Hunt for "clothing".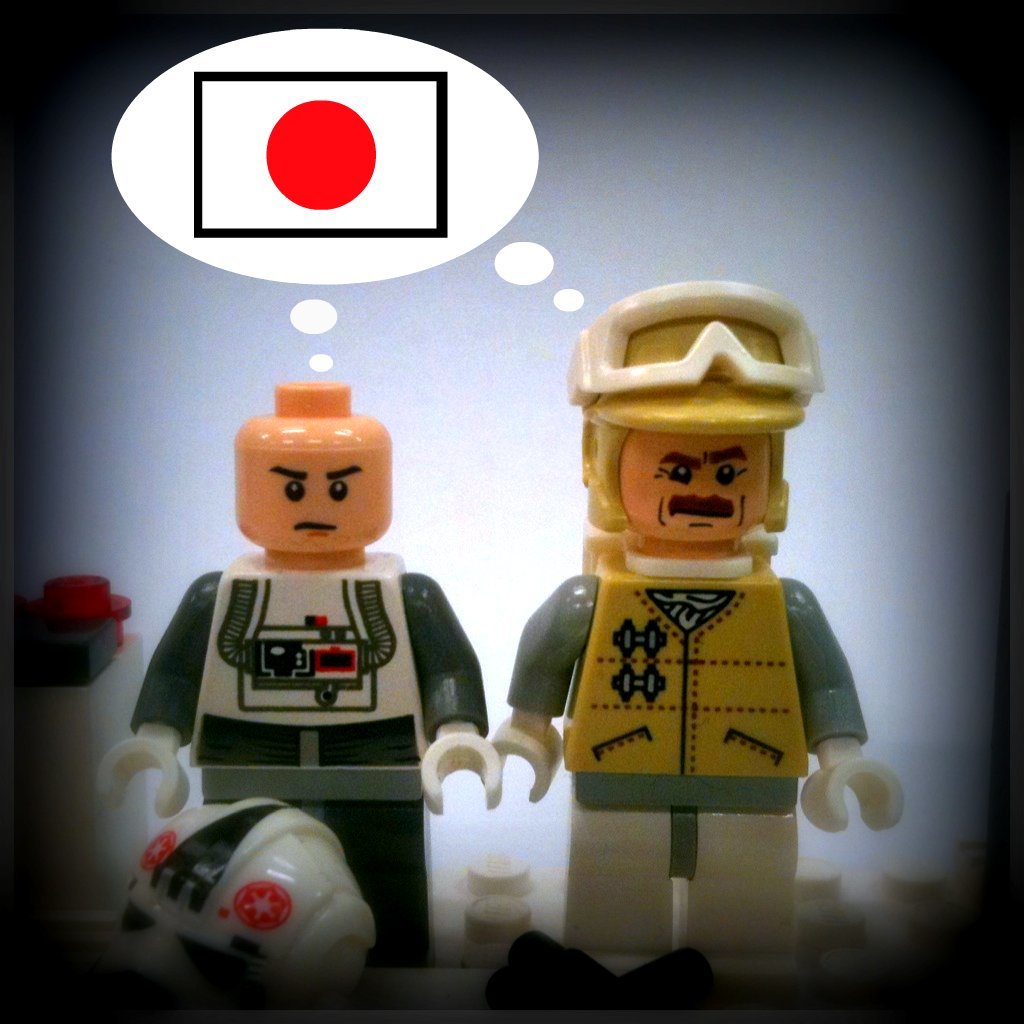
Hunted down at 137,551,487,913.
